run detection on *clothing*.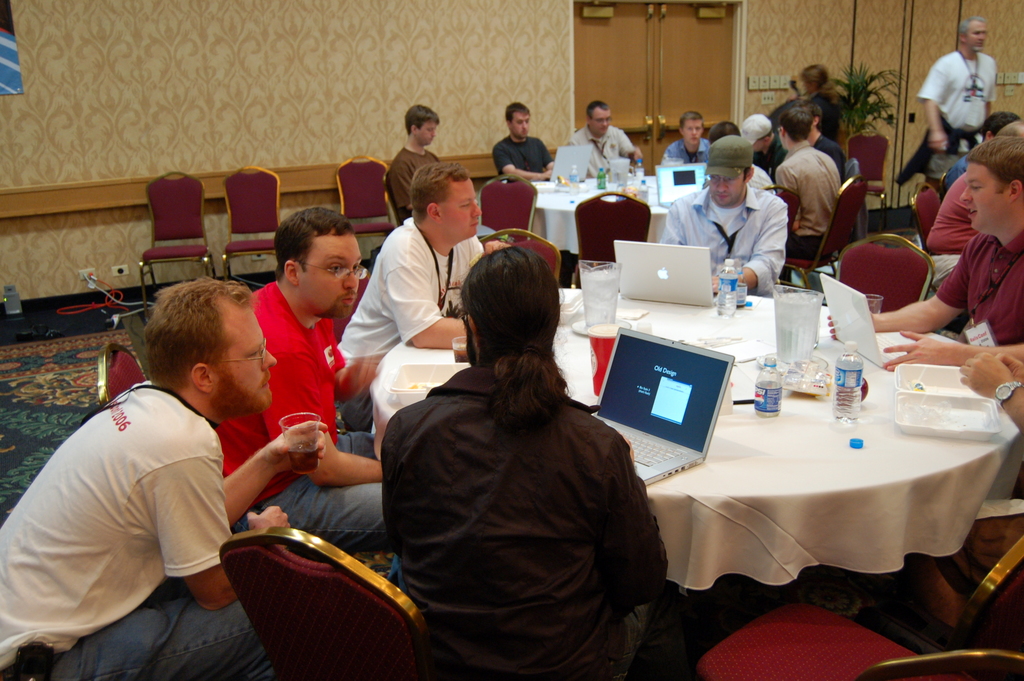
Result: x1=927, y1=167, x2=975, y2=252.
